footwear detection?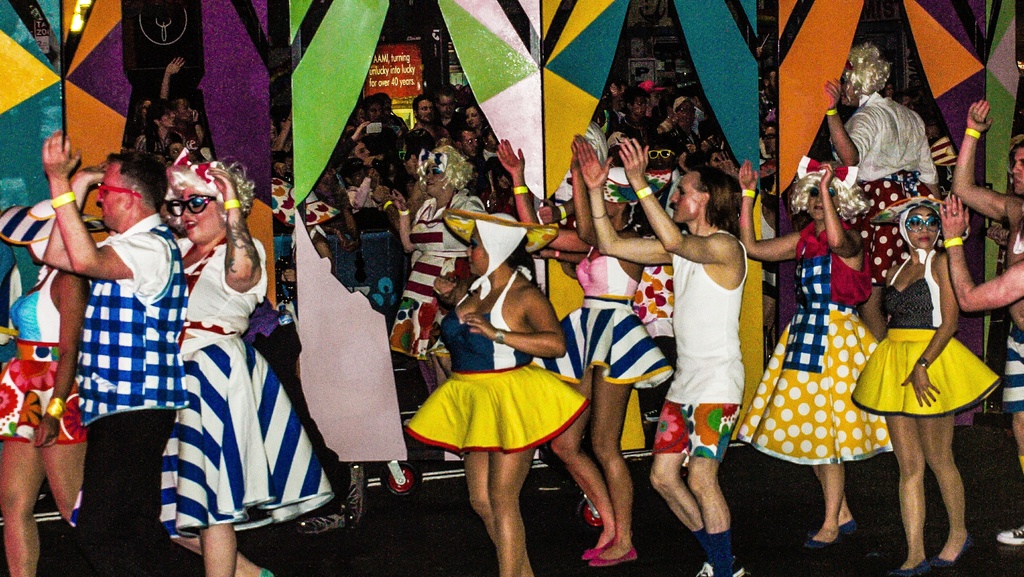
Rect(578, 532, 632, 565)
